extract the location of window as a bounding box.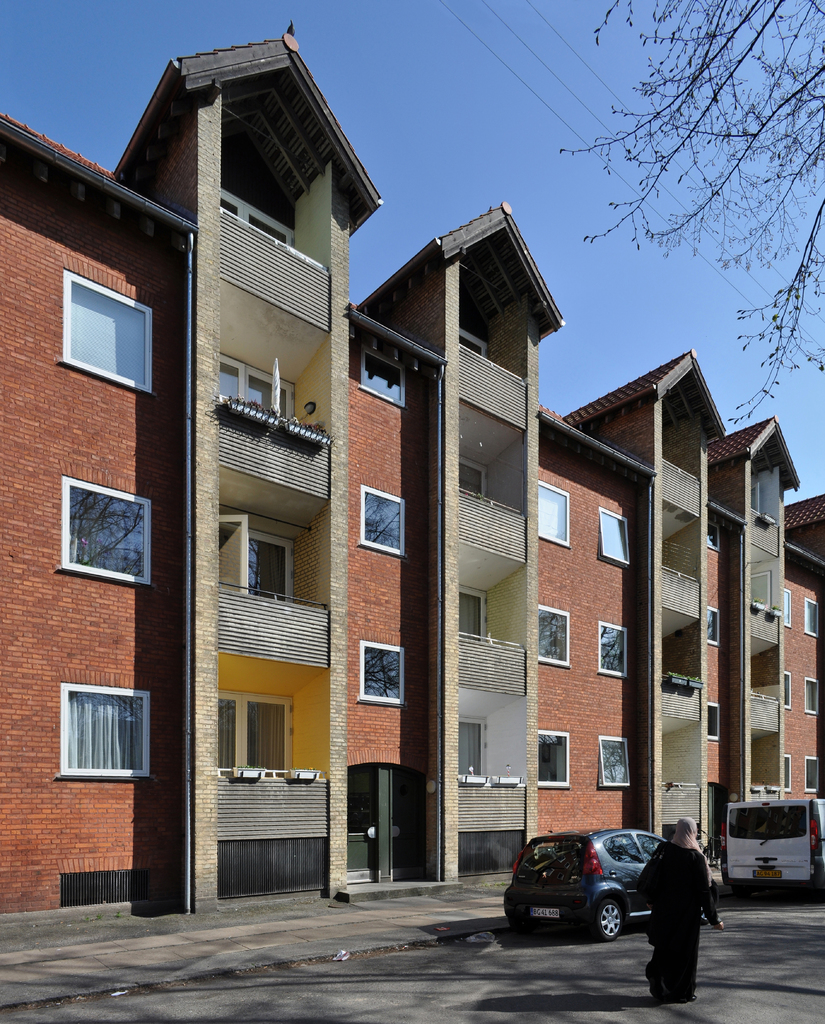
(x1=706, y1=601, x2=720, y2=642).
